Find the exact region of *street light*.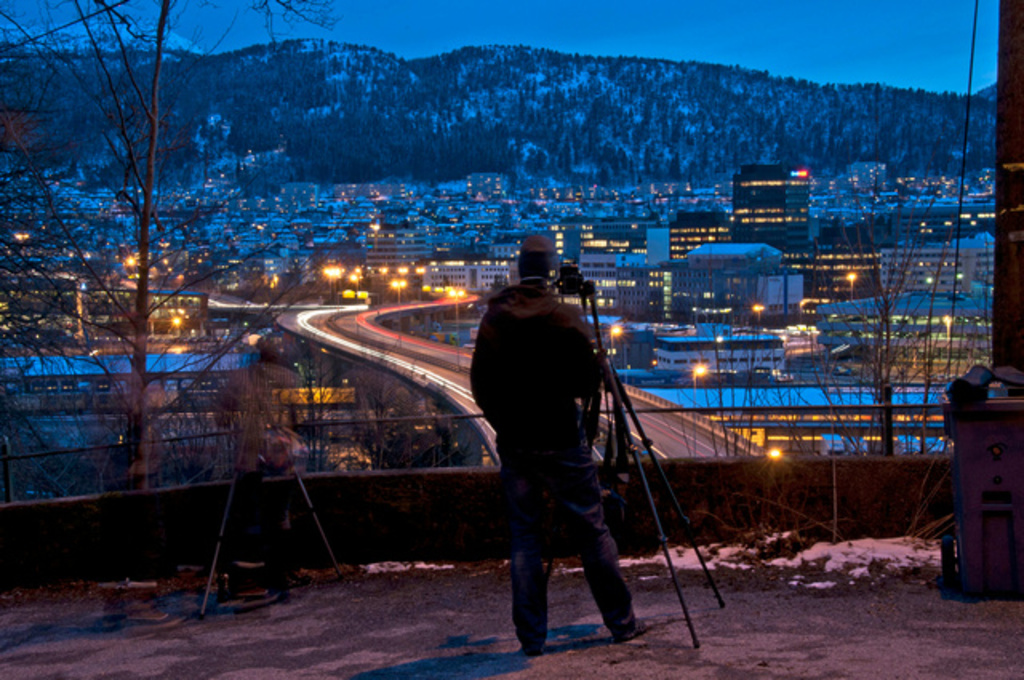
Exact region: [left=939, top=312, right=952, bottom=355].
